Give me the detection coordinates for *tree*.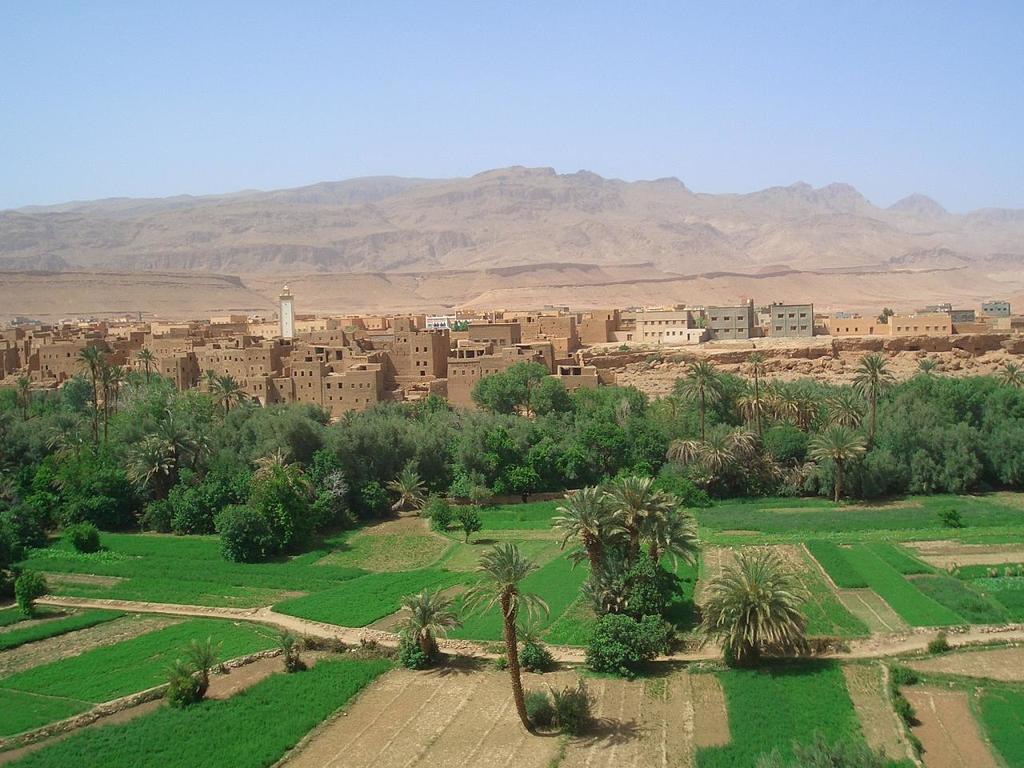
pyautogui.locateOnScreen(492, 462, 544, 504).
